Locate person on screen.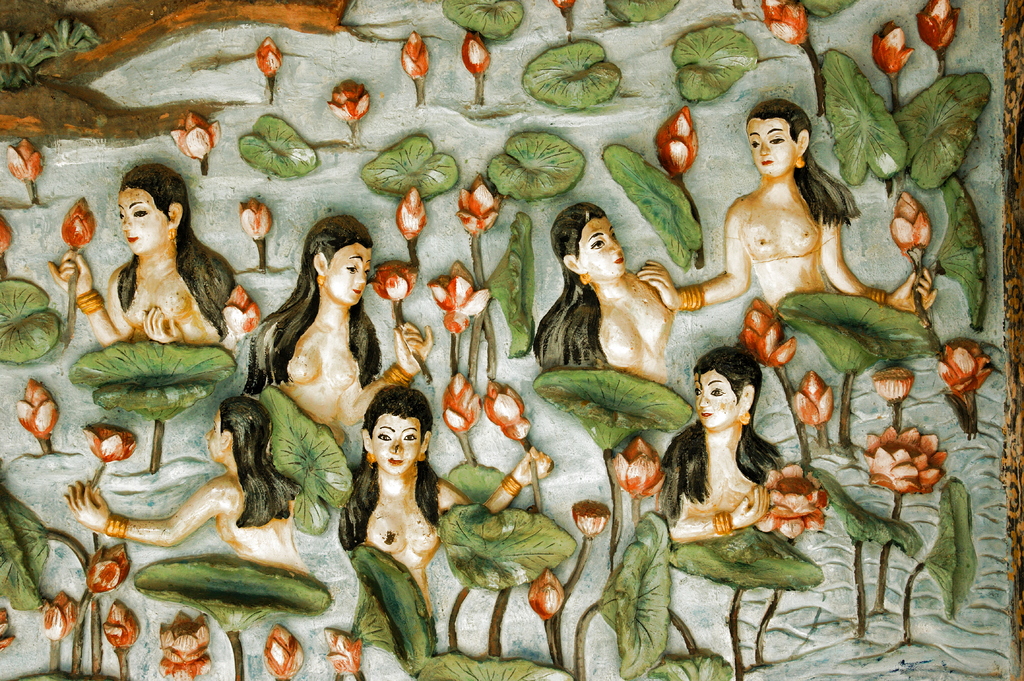
On screen at x1=650, y1=339, x2=788, y2=538.
